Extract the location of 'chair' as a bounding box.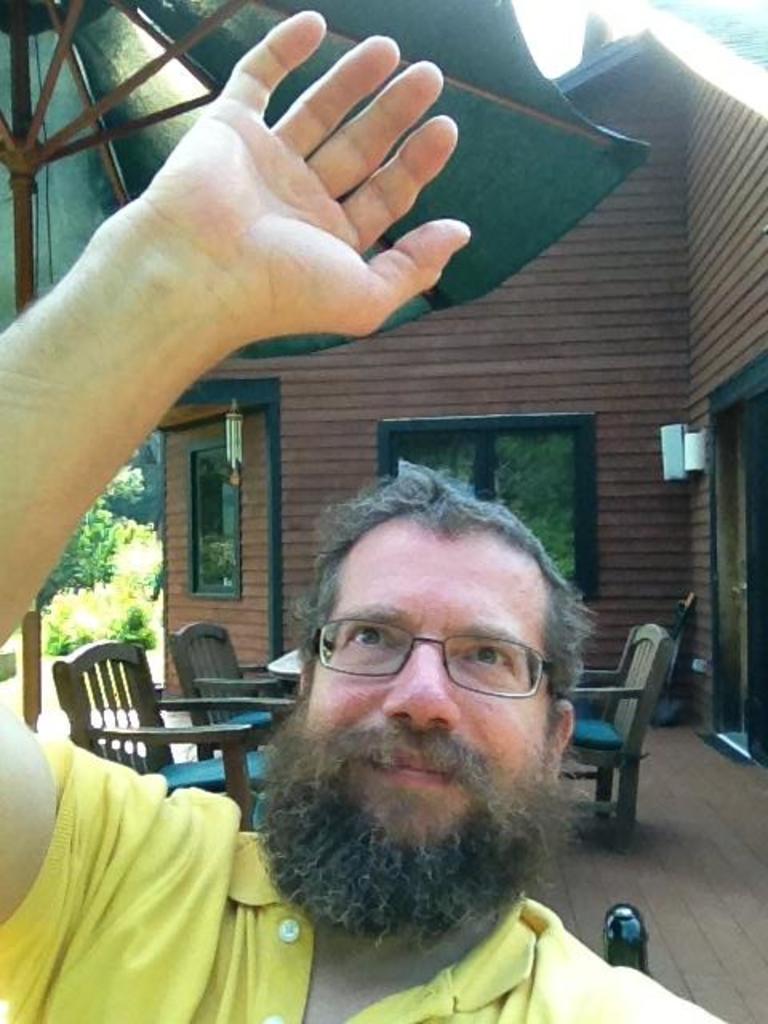
(x1=573, y1=618, x2=693, y2=853).
